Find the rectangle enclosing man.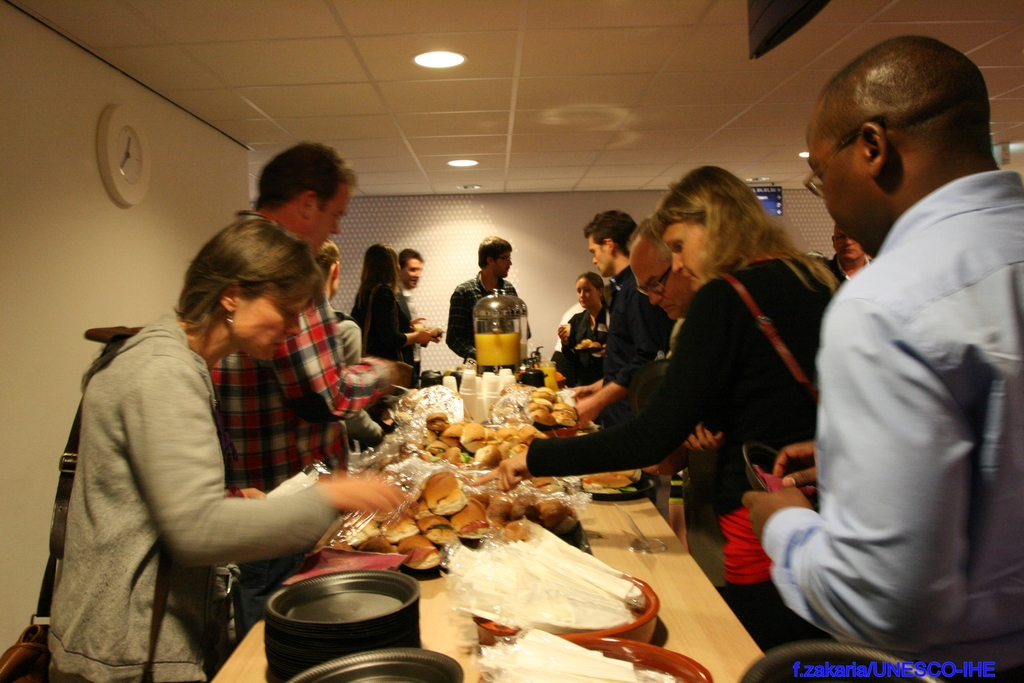
region(746, 33, 1023, 666).
